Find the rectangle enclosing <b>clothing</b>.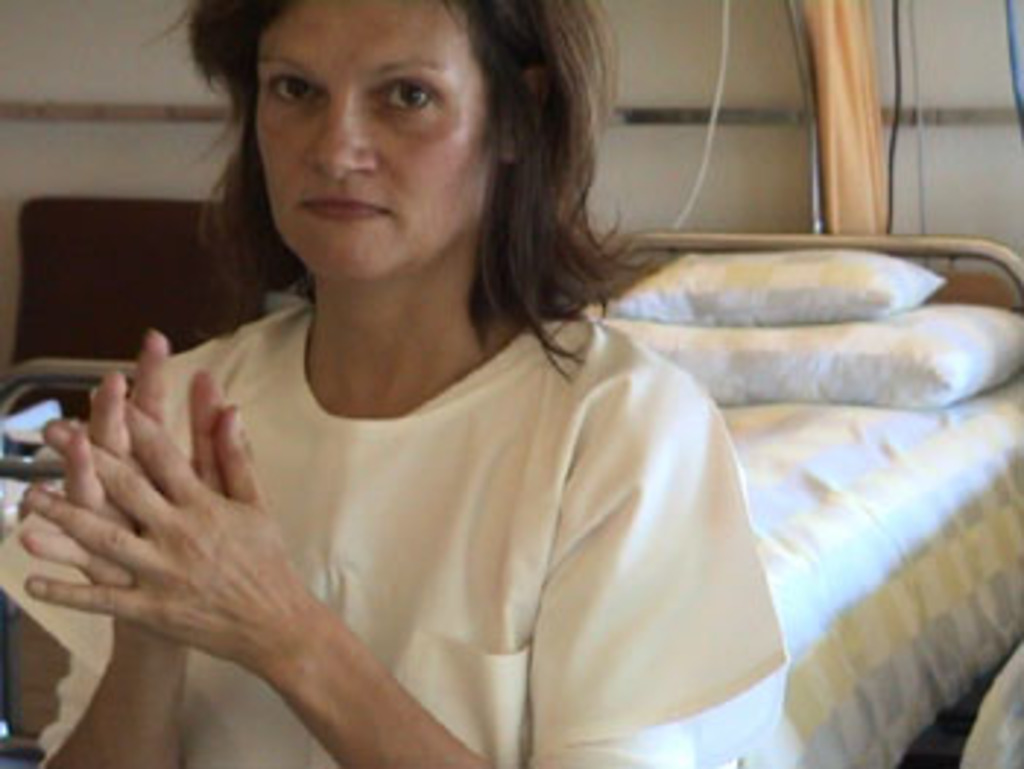
(0, 310, 793, 766).
